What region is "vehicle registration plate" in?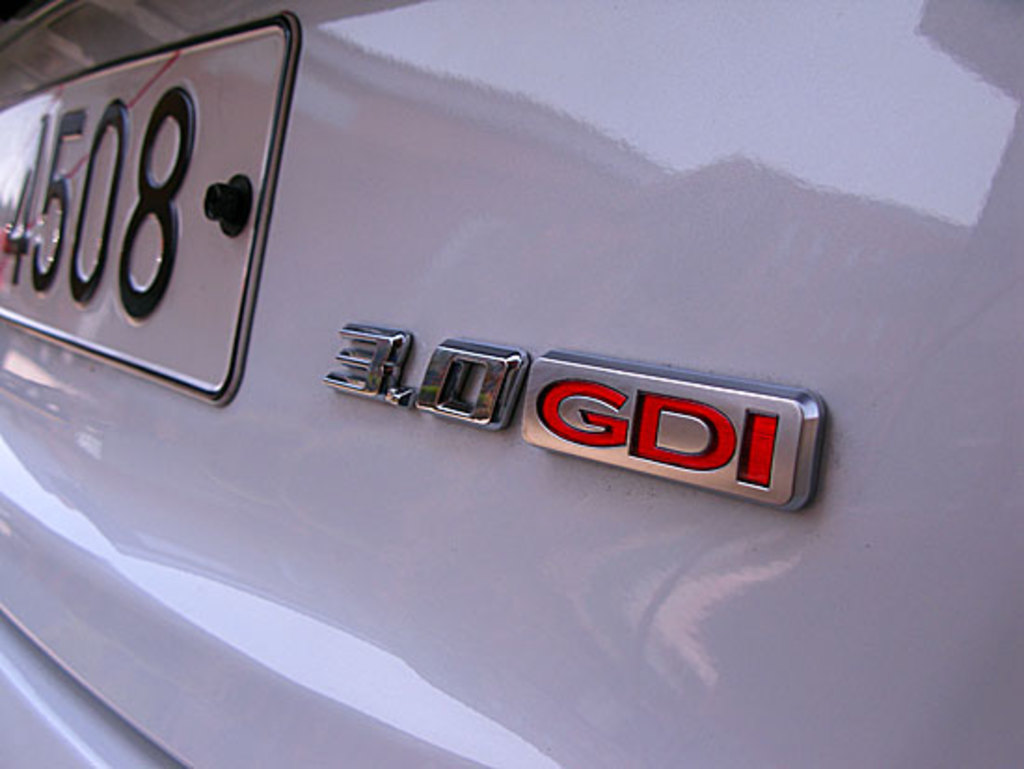
bbox(0, 15, 290, 408).
